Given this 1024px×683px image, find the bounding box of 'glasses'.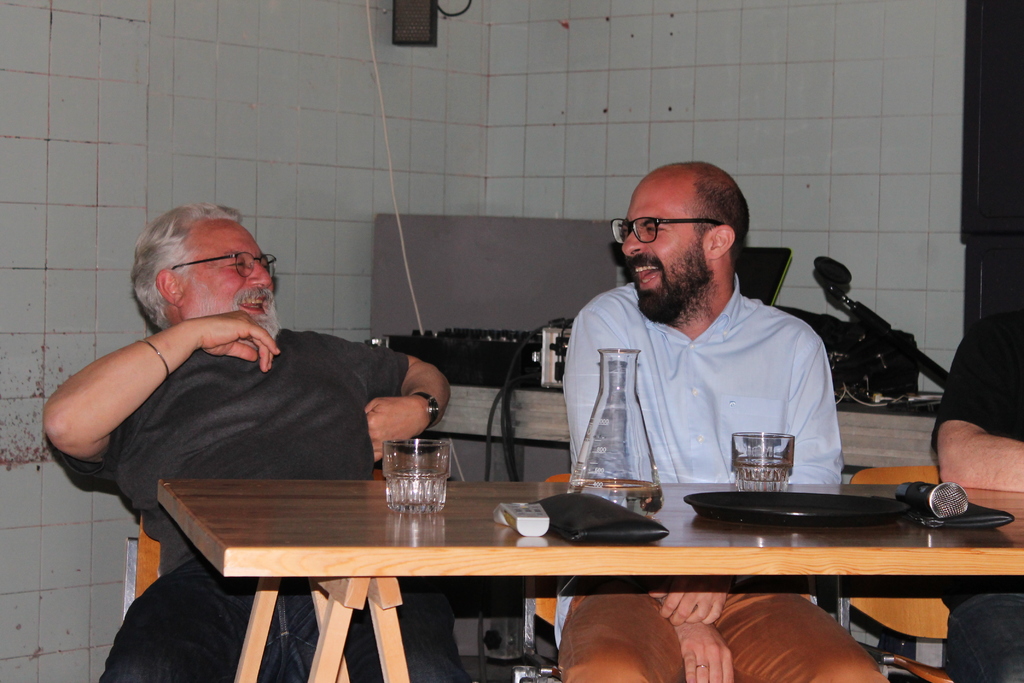
[603,211,734,261].
